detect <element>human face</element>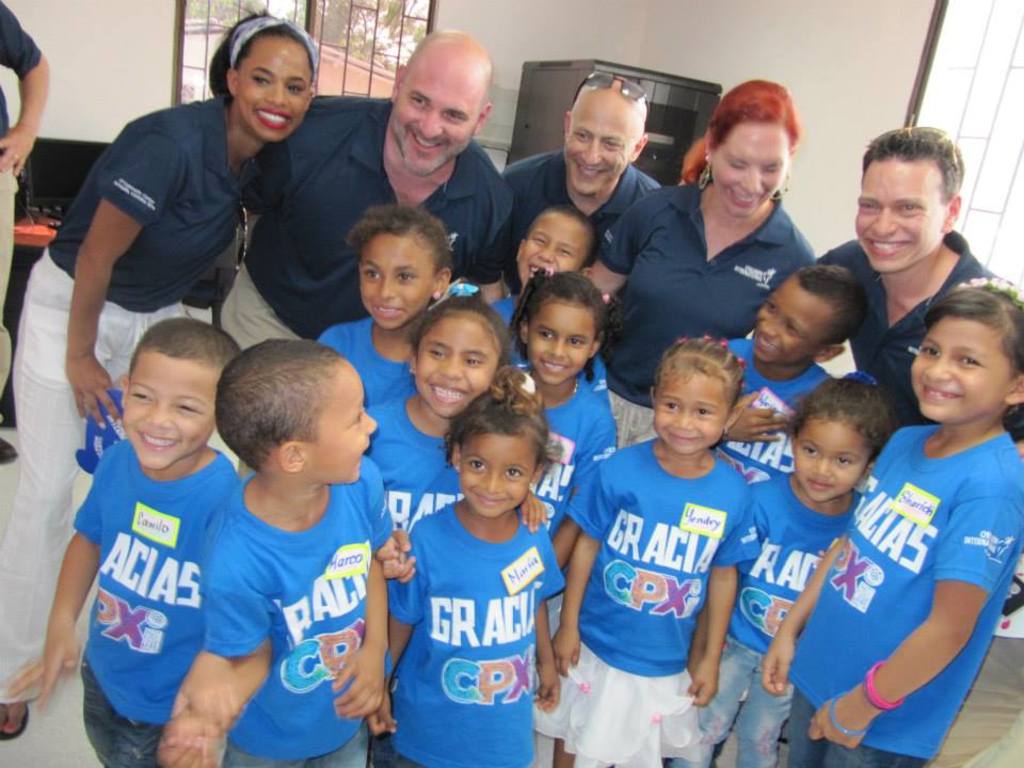
x1=565 y1=103 x2=629 y2=191
